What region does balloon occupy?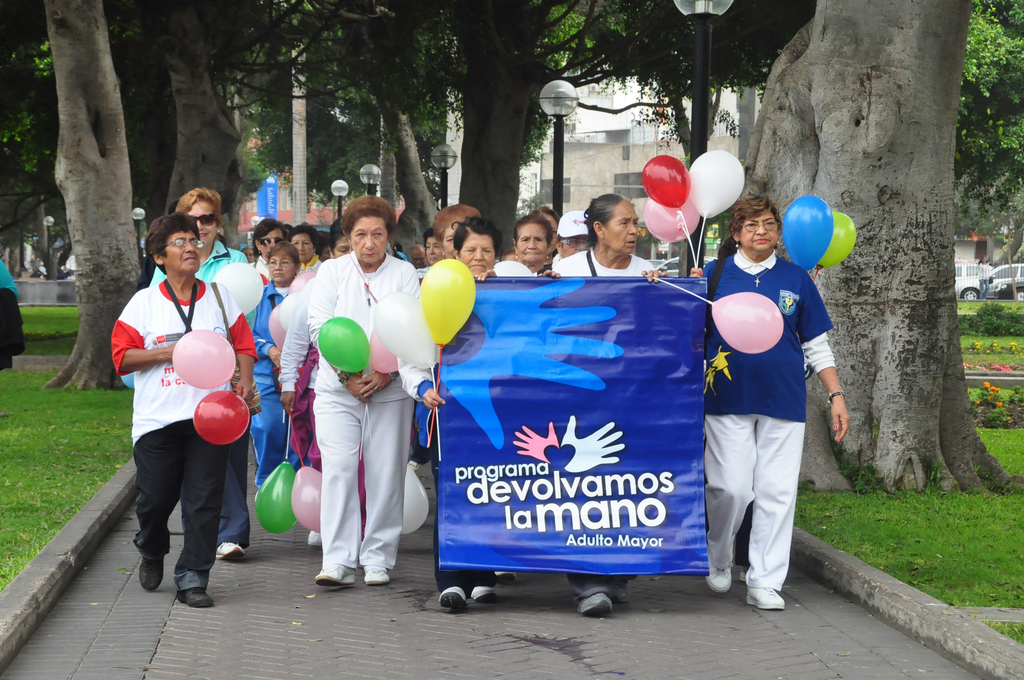
region(687, 149, 745, 219).
